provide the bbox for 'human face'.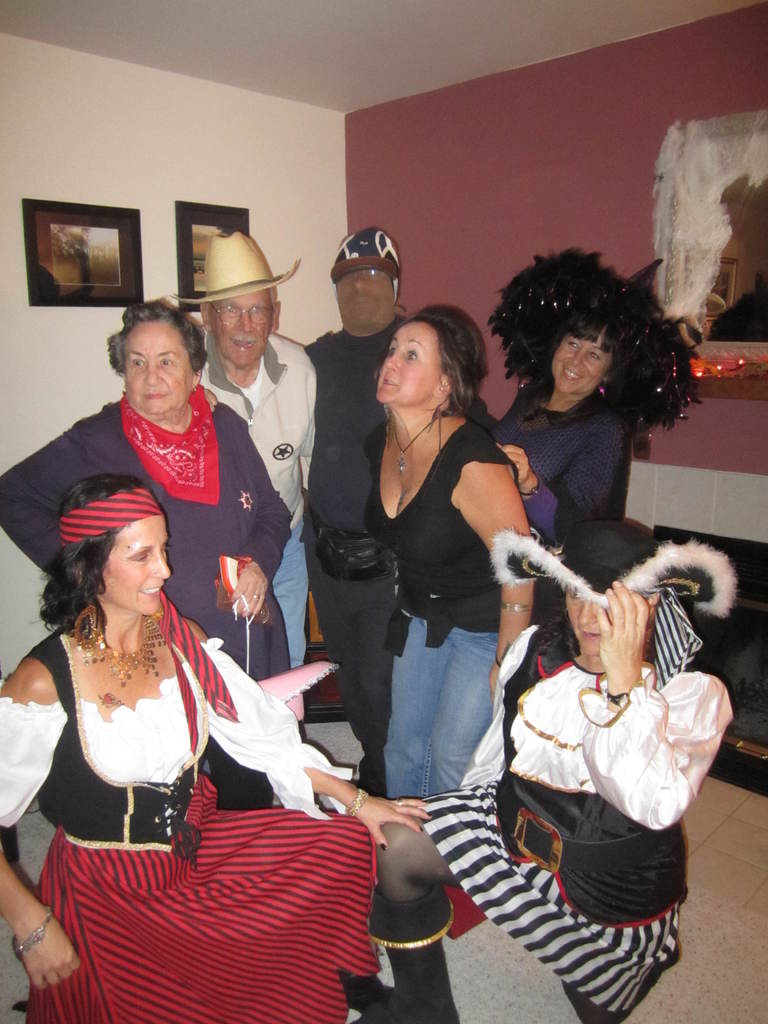
bbox=(373, 316, 436, 404).
